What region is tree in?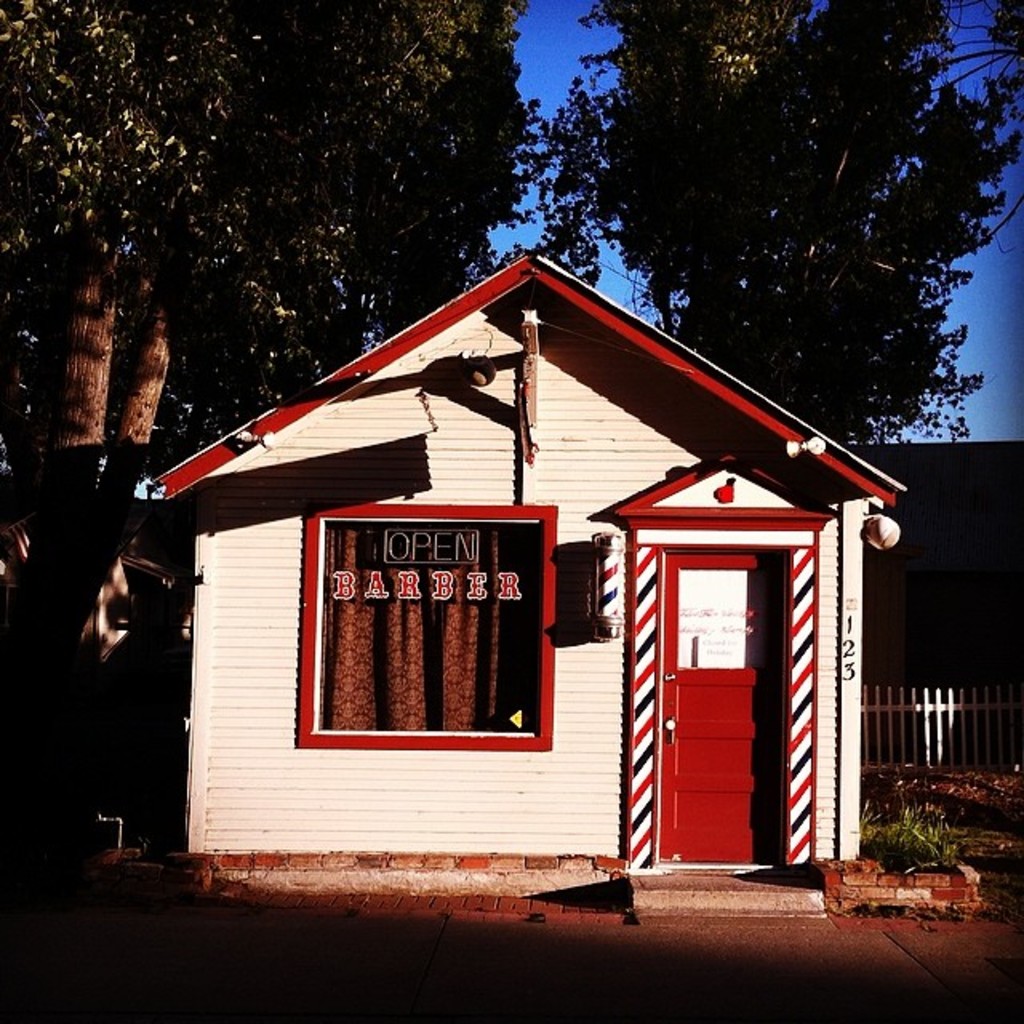
{"x1": 0, "y1": 0, "x2": 547, "y2": 947}.
